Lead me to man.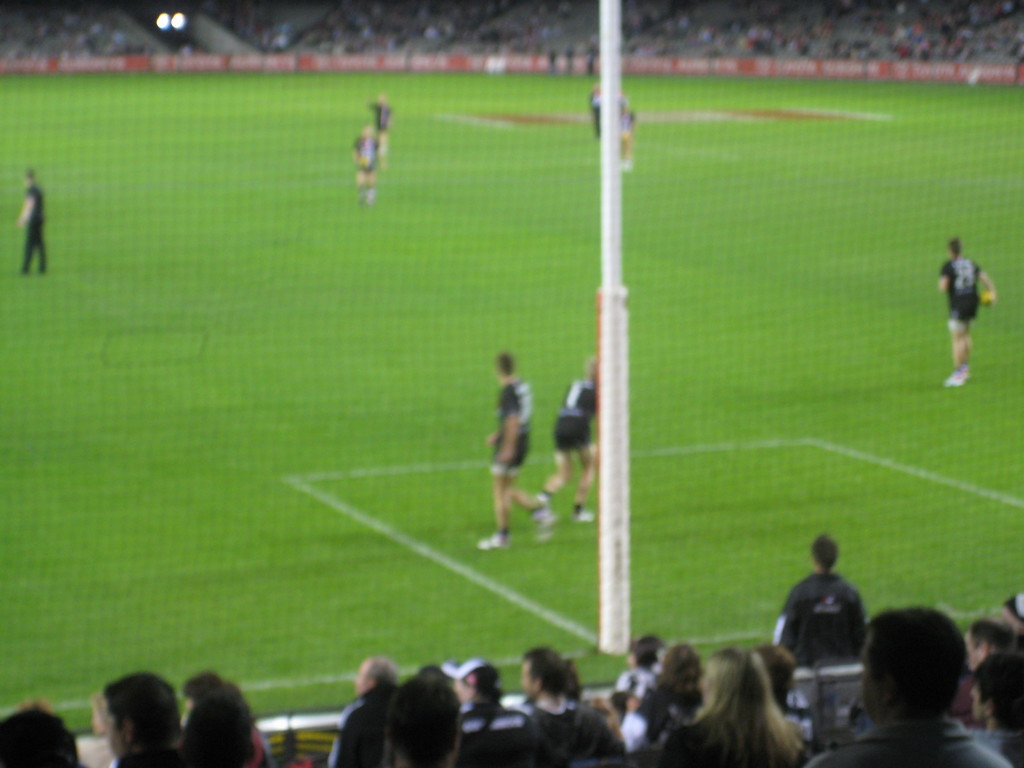
Lead to rect(479, 352, 554, 547).
